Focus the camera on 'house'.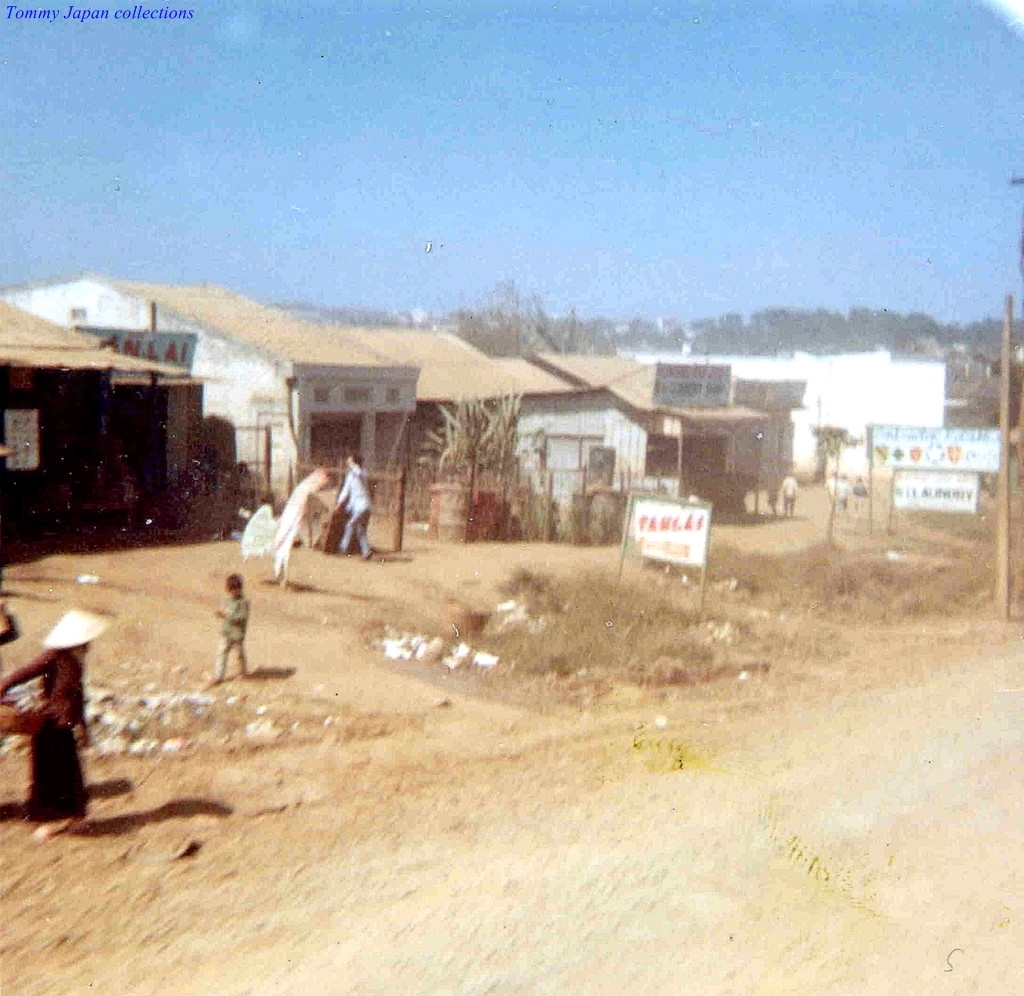
Focus region: [x1=344, y1=322, x2=525, y2=477].
